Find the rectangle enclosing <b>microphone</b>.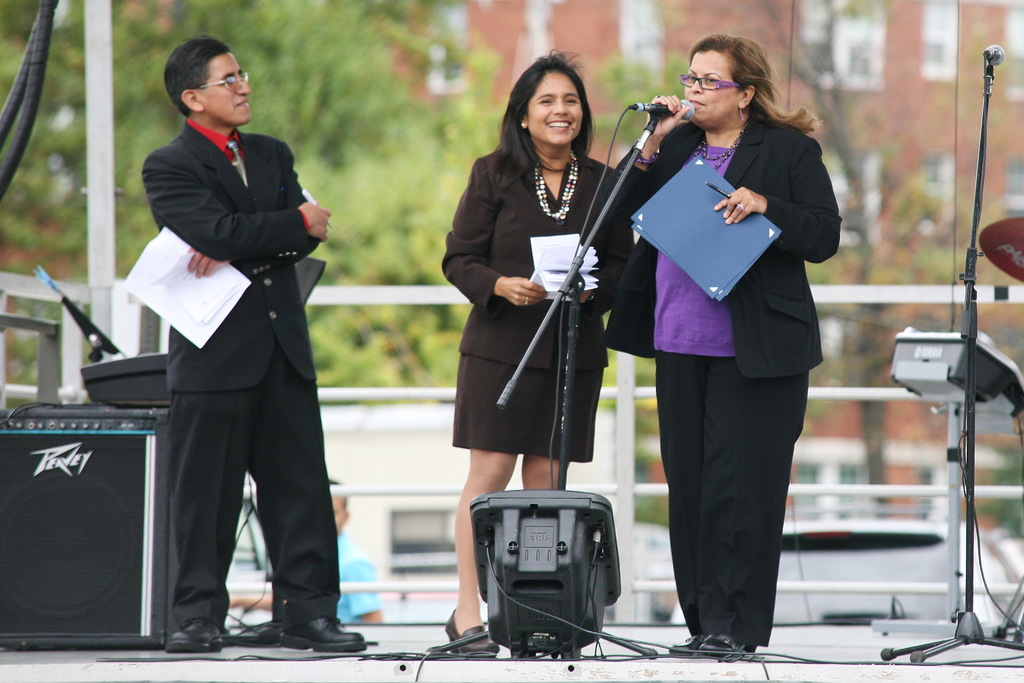
rect(648, 94, 695, 118).
